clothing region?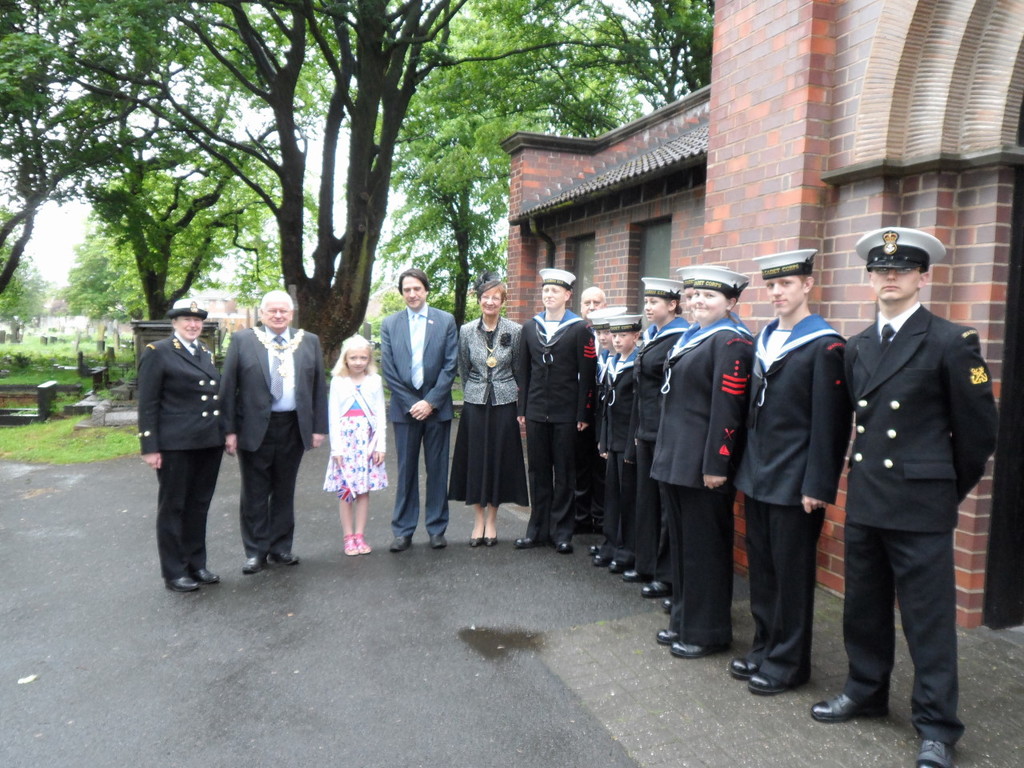
detection(382, 304, 458, 534)
